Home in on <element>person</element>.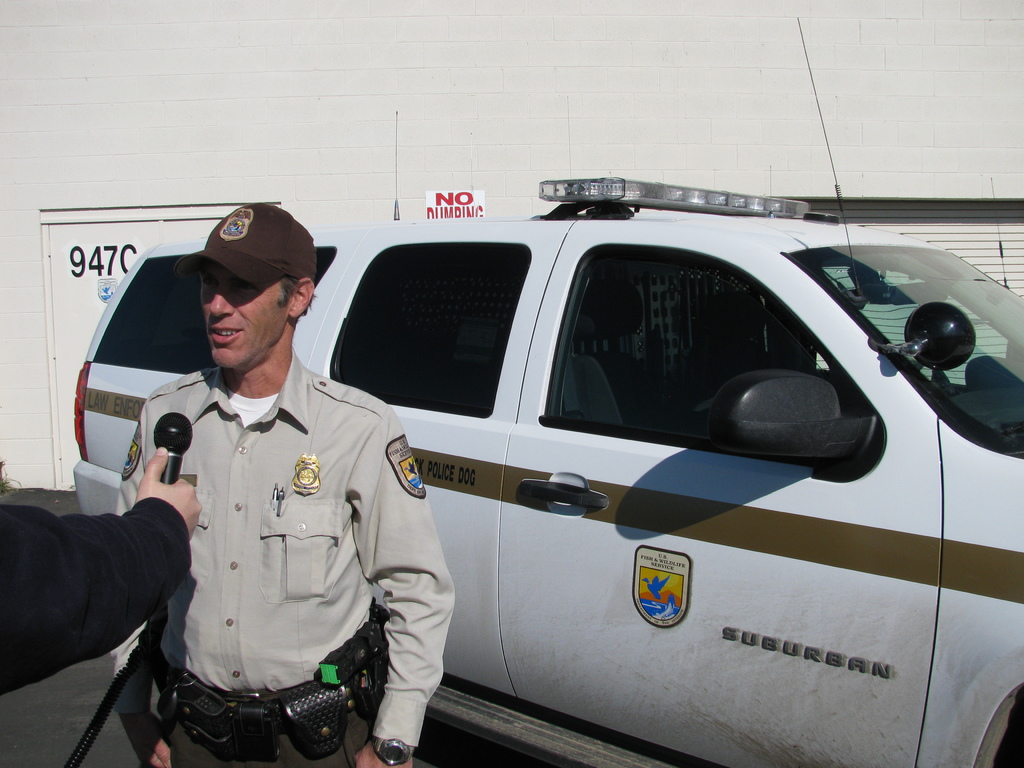
Homed in at rect(0, 449, 202, 695).
